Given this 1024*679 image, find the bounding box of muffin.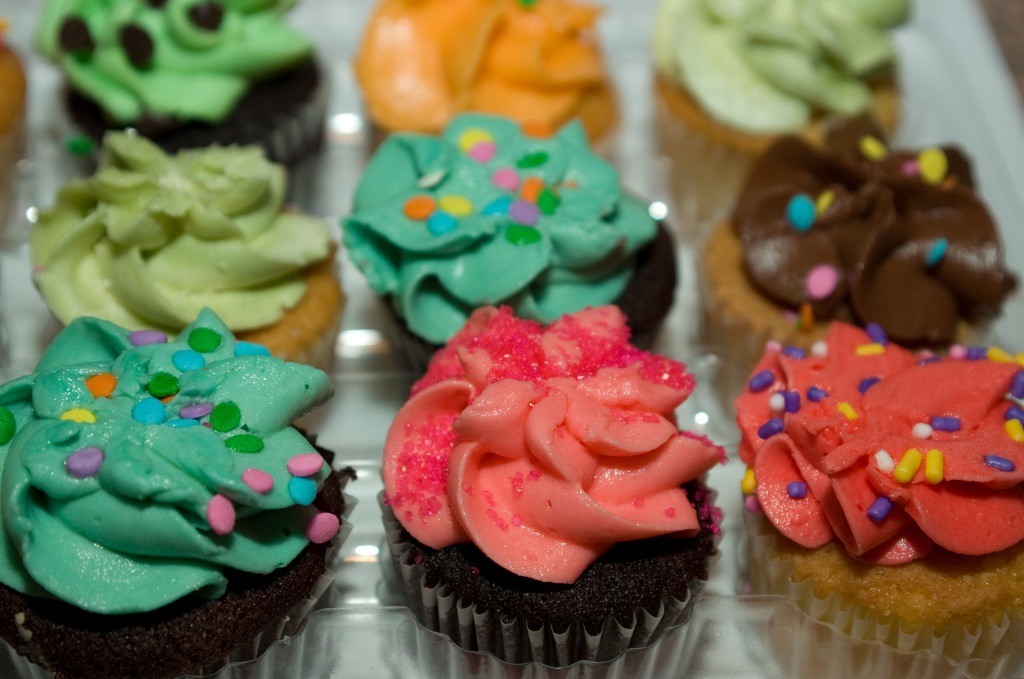
(left=691, top=110, right=1020, bottom=389).
